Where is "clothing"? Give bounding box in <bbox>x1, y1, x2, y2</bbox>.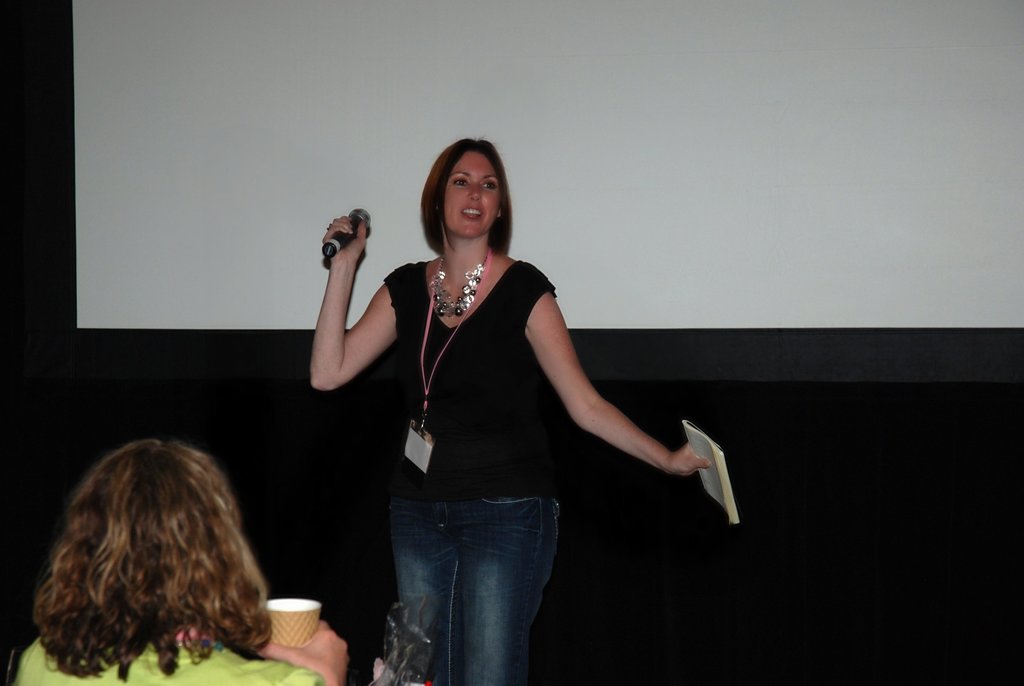
<bbox>5, 639, 323, 685</bbox>.
